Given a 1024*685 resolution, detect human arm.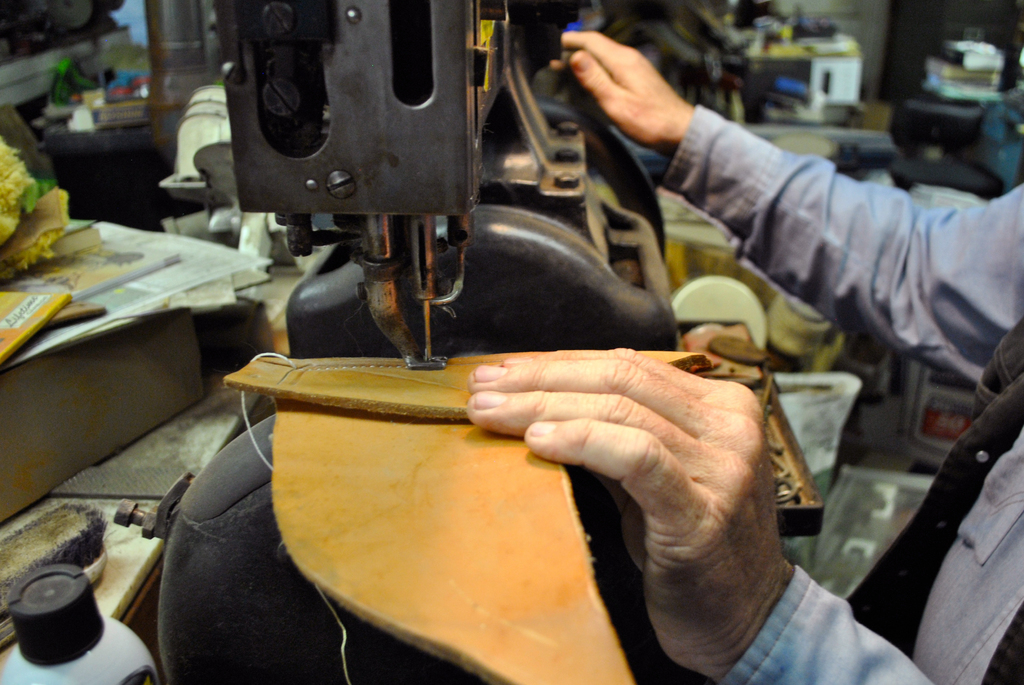
[left=554, top=97, right=1005, bottom=356].
